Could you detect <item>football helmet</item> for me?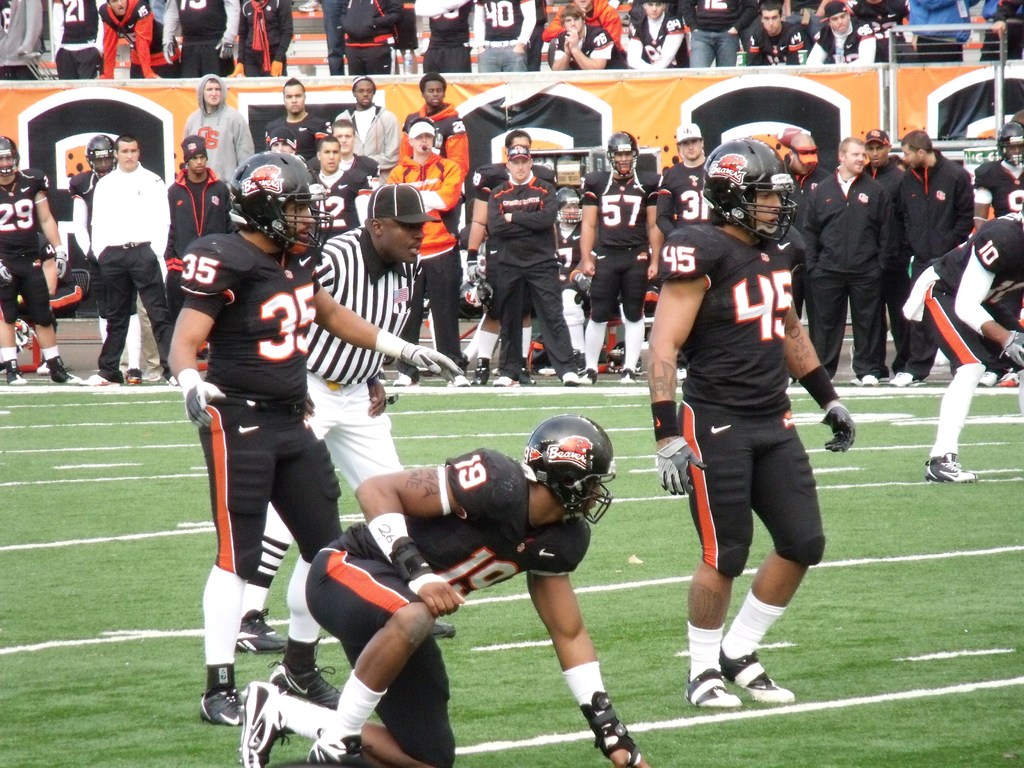
Detection result: (left=0, top=140, right=21, bottom=175).
